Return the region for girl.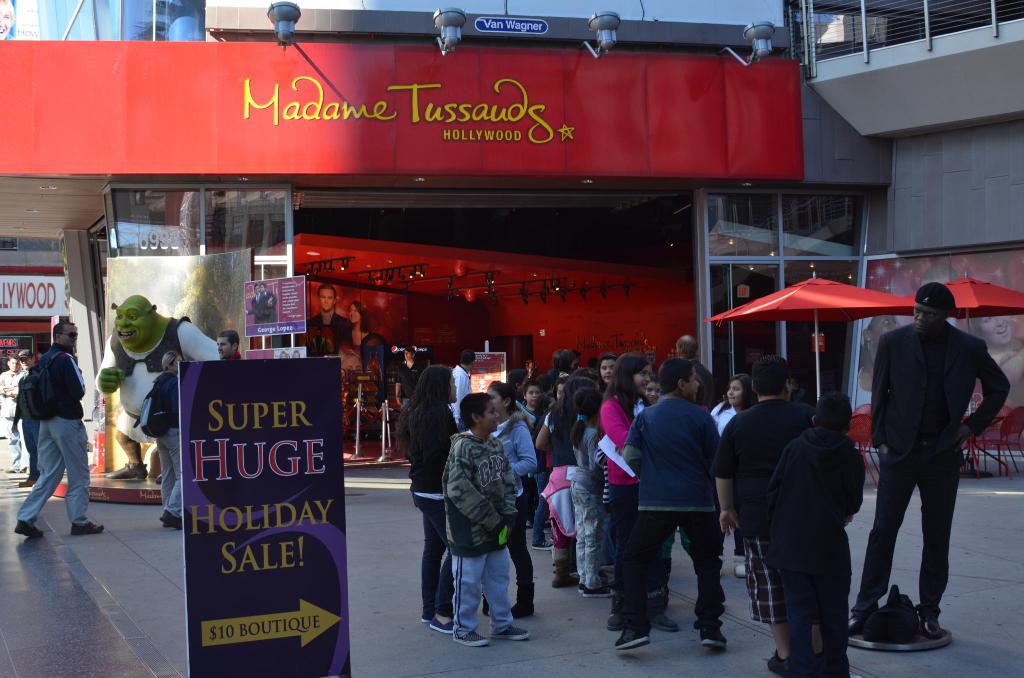
locate(535, 376, 596, 590).
